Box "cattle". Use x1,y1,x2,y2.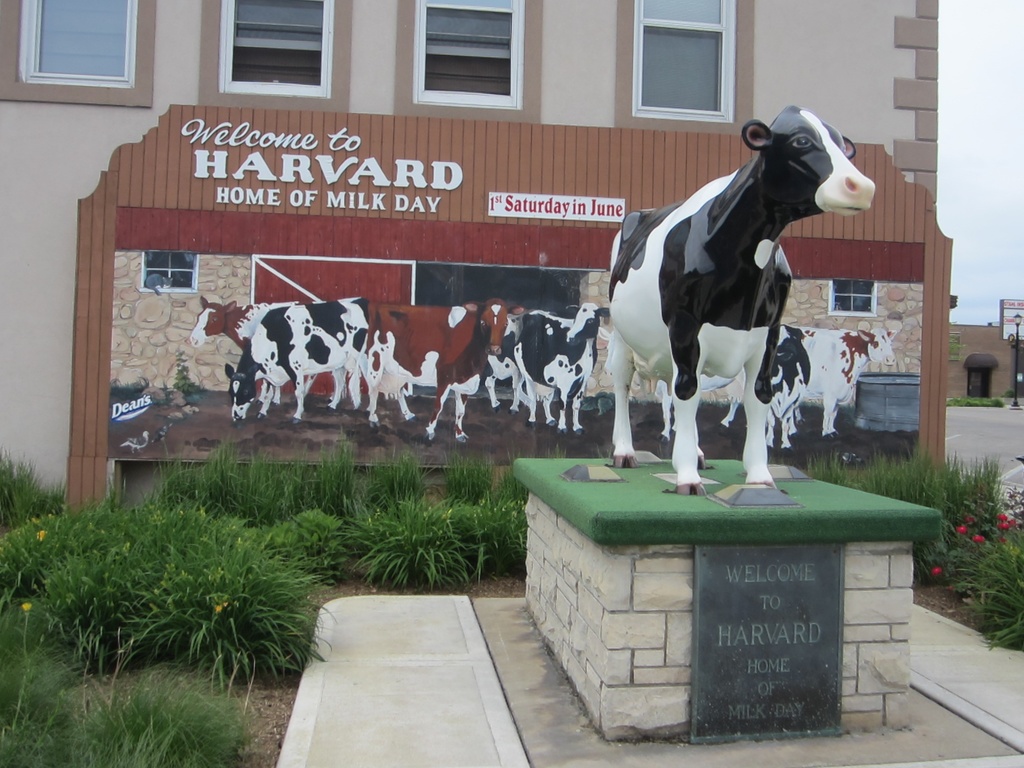
602,116,869,484.
